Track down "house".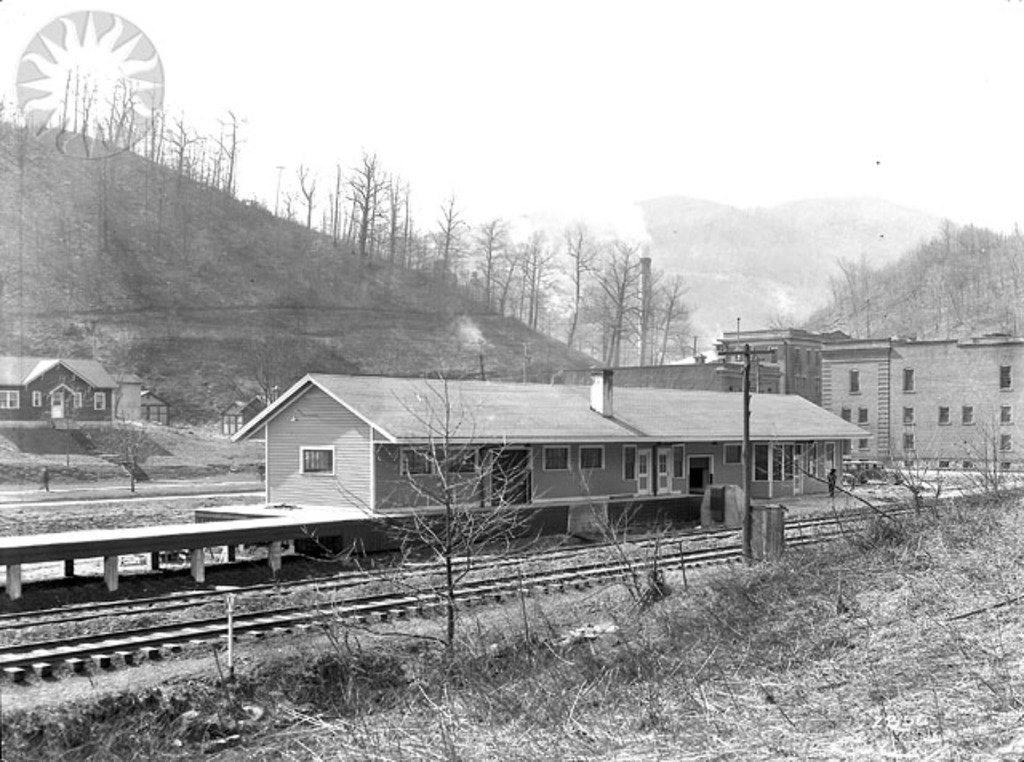
Tracked to (x1=712, y1=314, x2=1022, y2=474).
